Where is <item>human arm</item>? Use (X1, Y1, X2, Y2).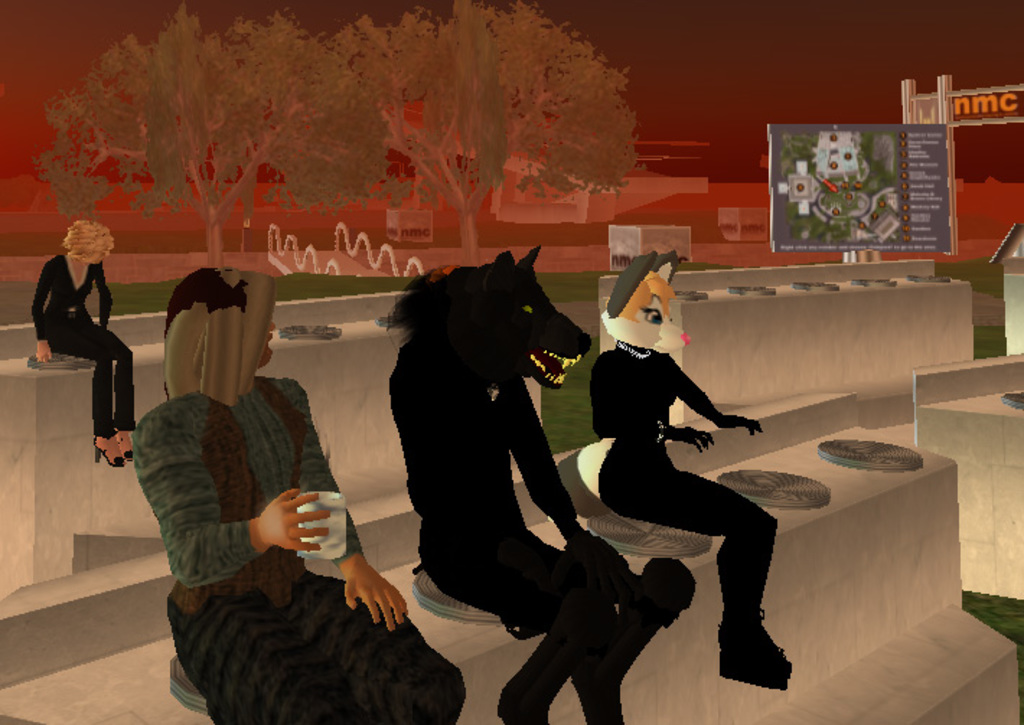
(91, 254, 123, 330).
